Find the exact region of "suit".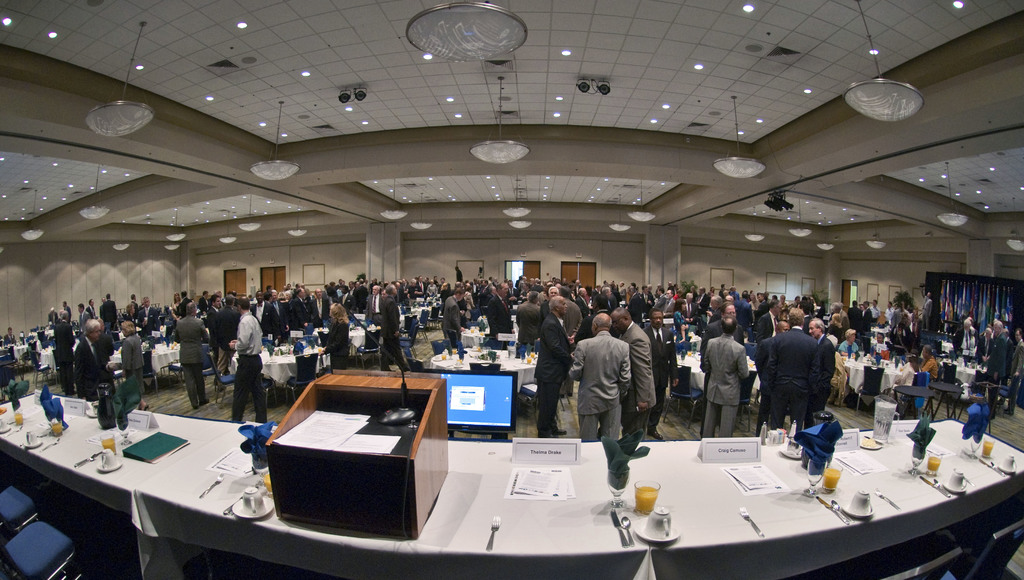
Exact region: bbox=[419, 281, 426, 297].
